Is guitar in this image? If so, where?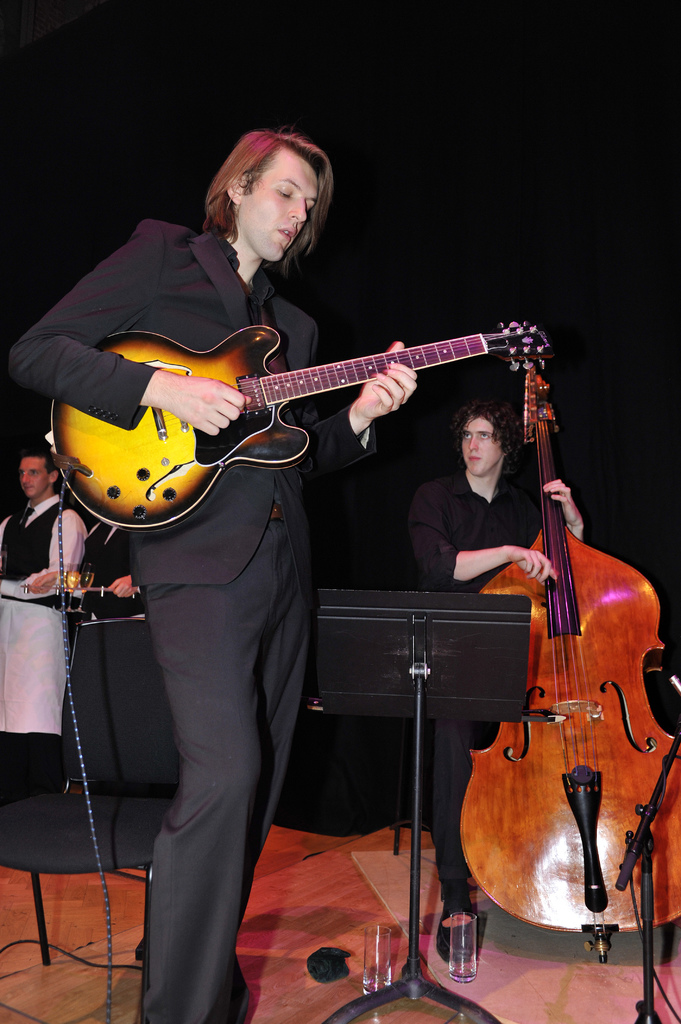
Yes, at crop(48, 323, 556, 533).
